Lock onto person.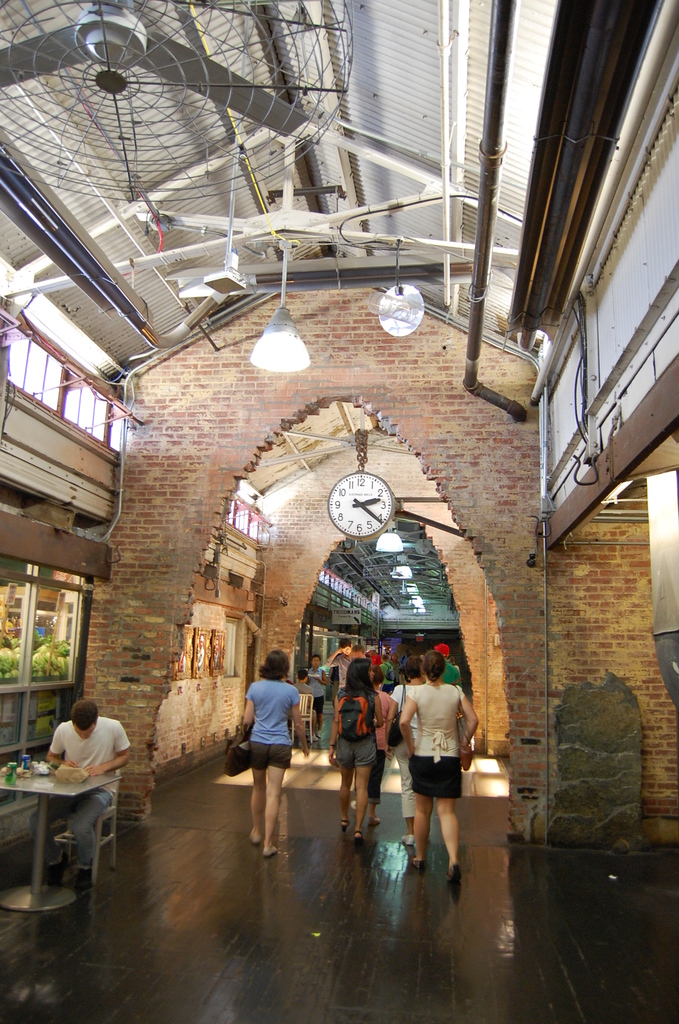
Locked: 28, 700, 129, 891.
